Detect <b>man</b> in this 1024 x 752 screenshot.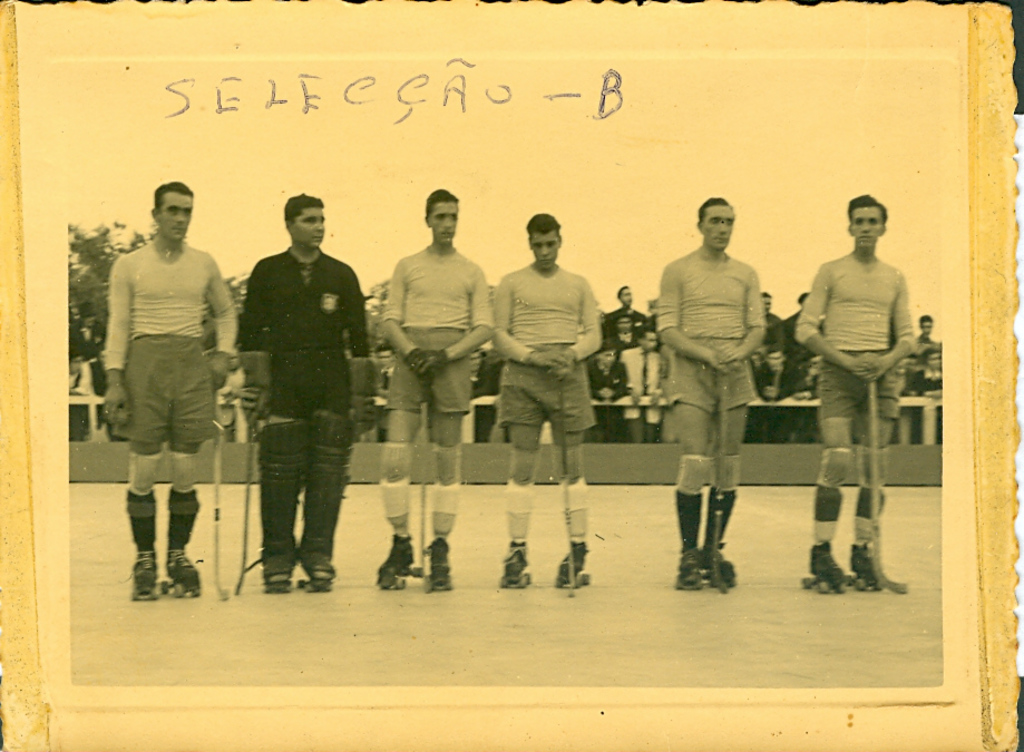
Detection: l=381, t=188, r=489, b=575.
